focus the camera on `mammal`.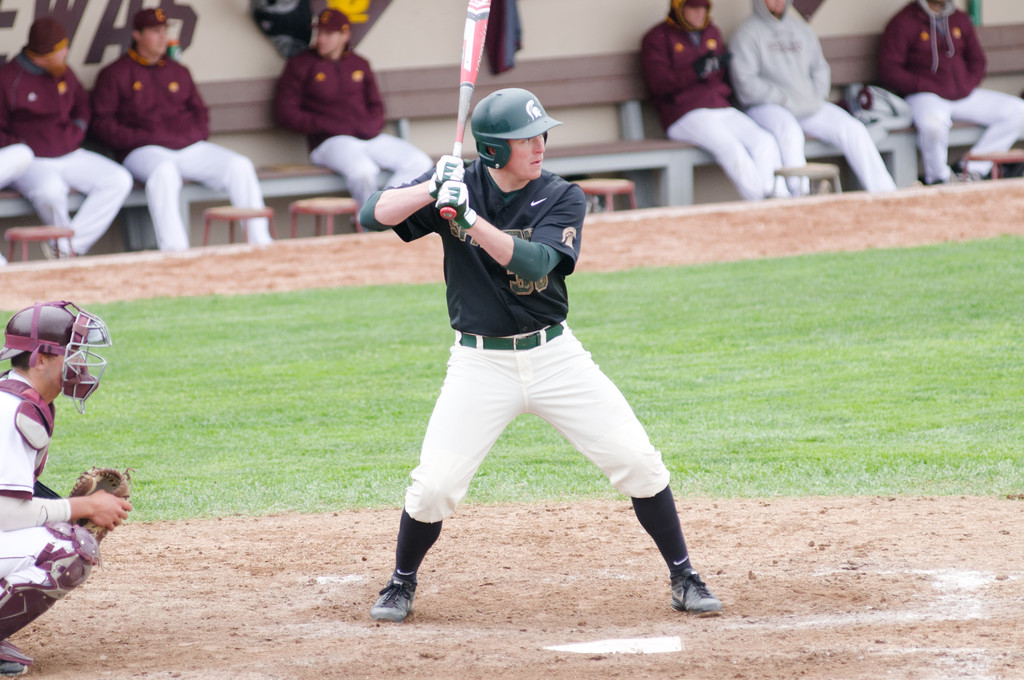
Focus region: [x1=640, y1=0, x2=792, y2=197].
